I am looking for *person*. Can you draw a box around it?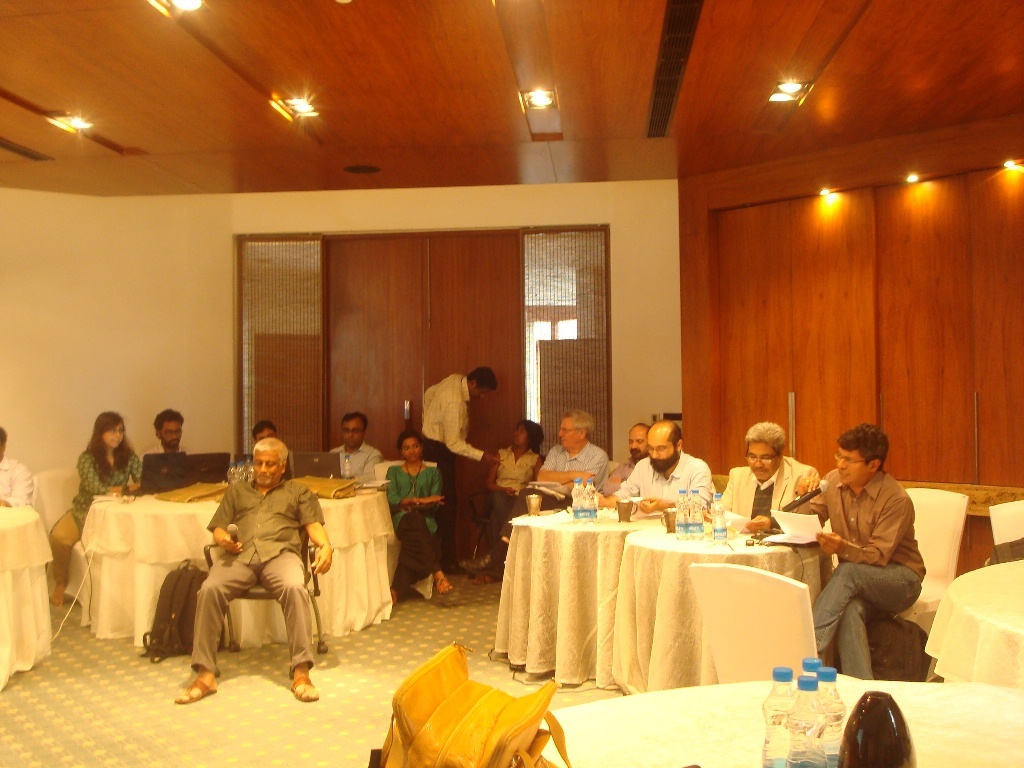
Sure, the bounding box is Rect(594, 415, 657, 507).
